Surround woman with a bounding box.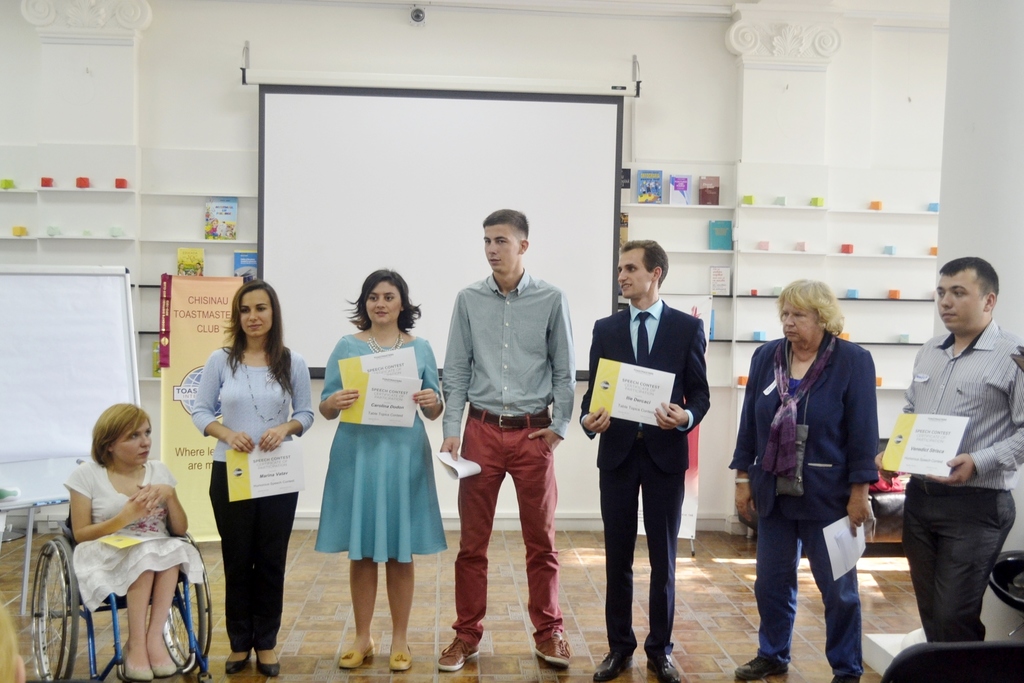
crop(326, 278, 447, 682).
